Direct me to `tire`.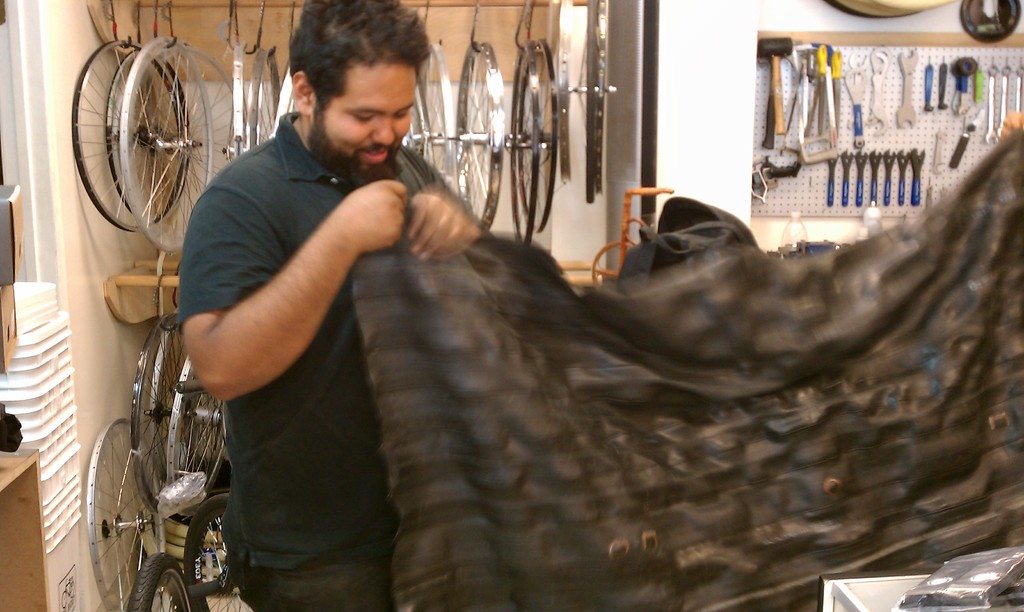
Direction: (180, 494, 275, 611).
